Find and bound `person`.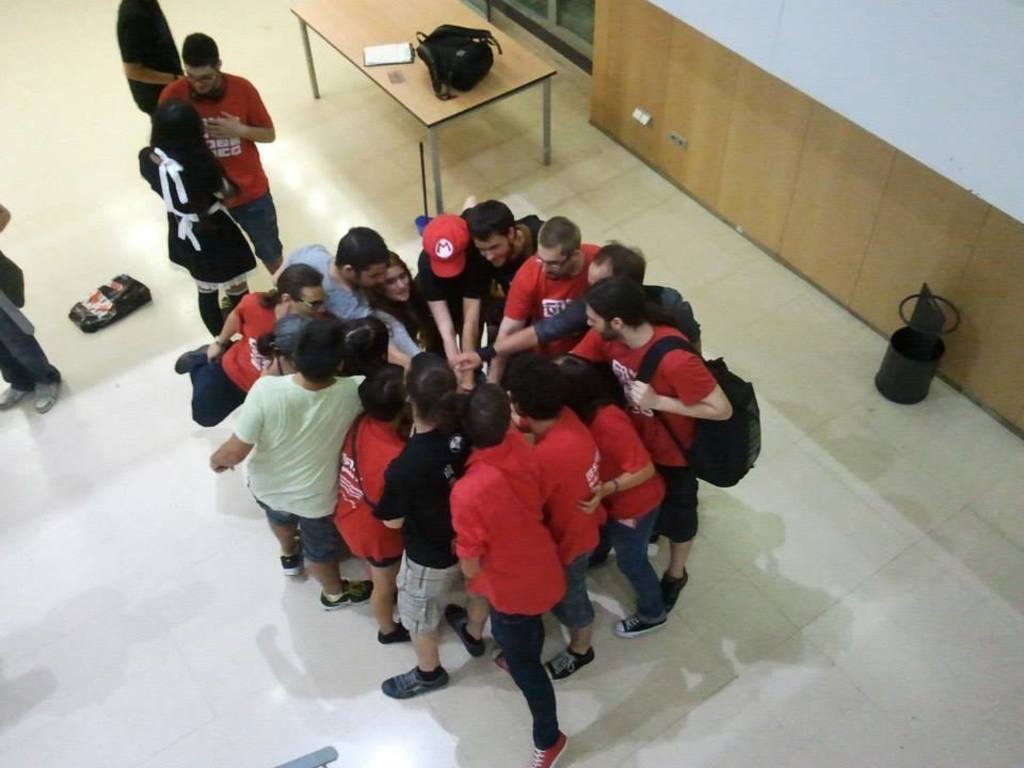
Bound: (140,95,253,335).
